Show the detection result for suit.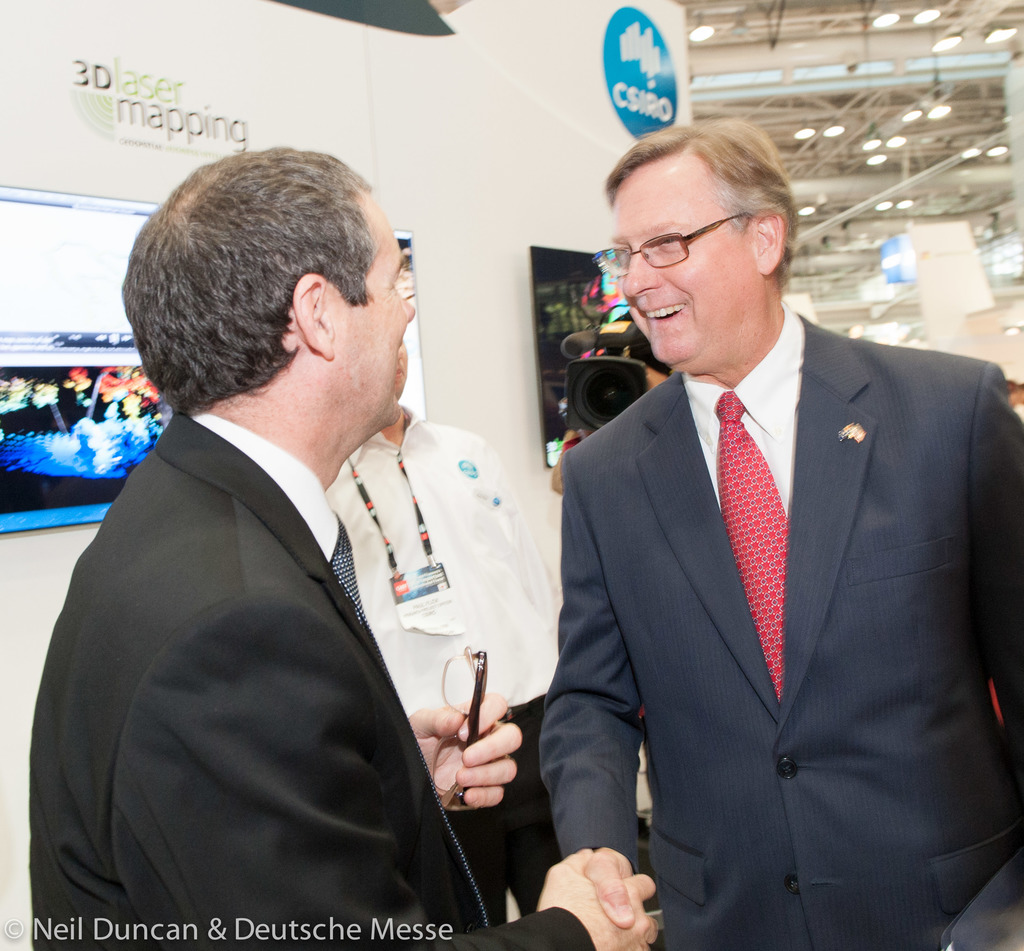
left=541, top=305, right=1023, bottom=950.
